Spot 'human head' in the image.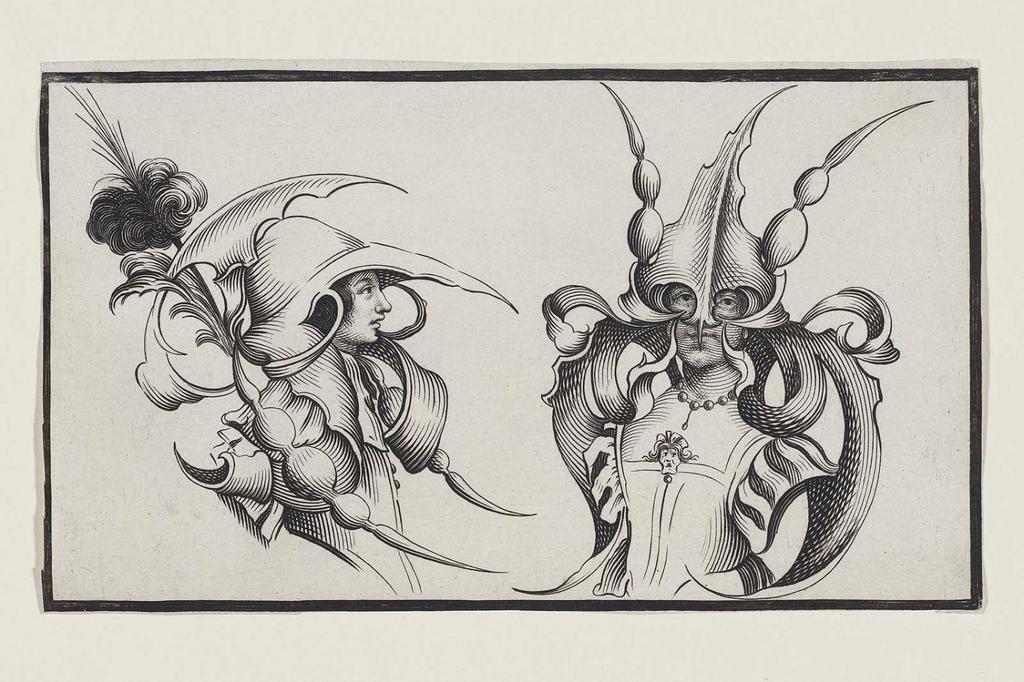
'human head' found at x1=660 y1=280 x2=757 y2=369.
